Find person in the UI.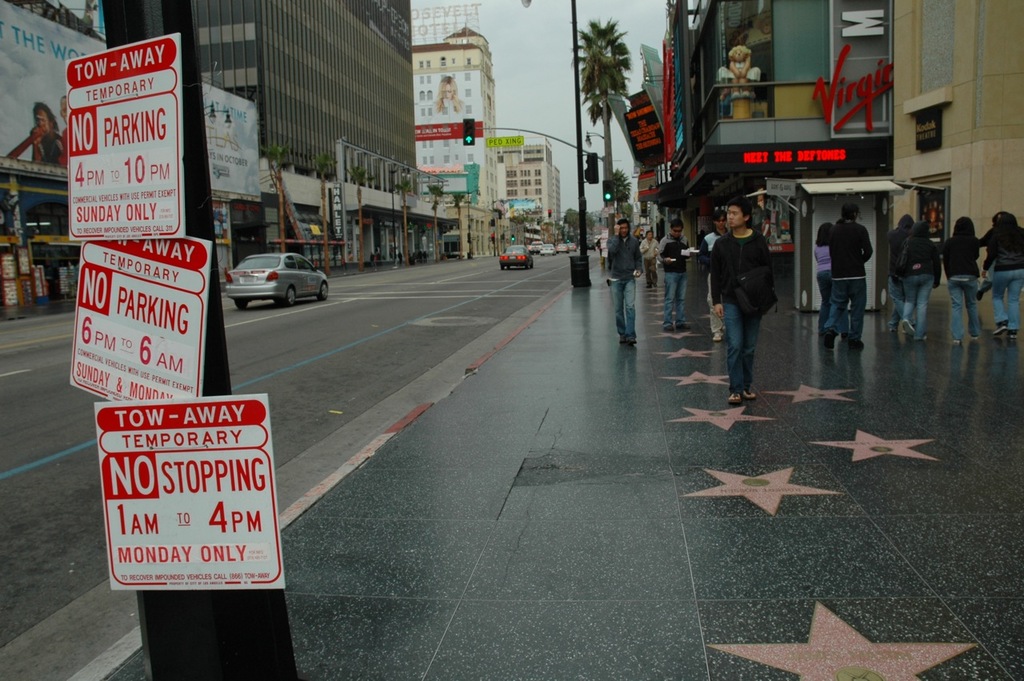
UI element at x1=607 y1=221 x2=636 y2=349.
